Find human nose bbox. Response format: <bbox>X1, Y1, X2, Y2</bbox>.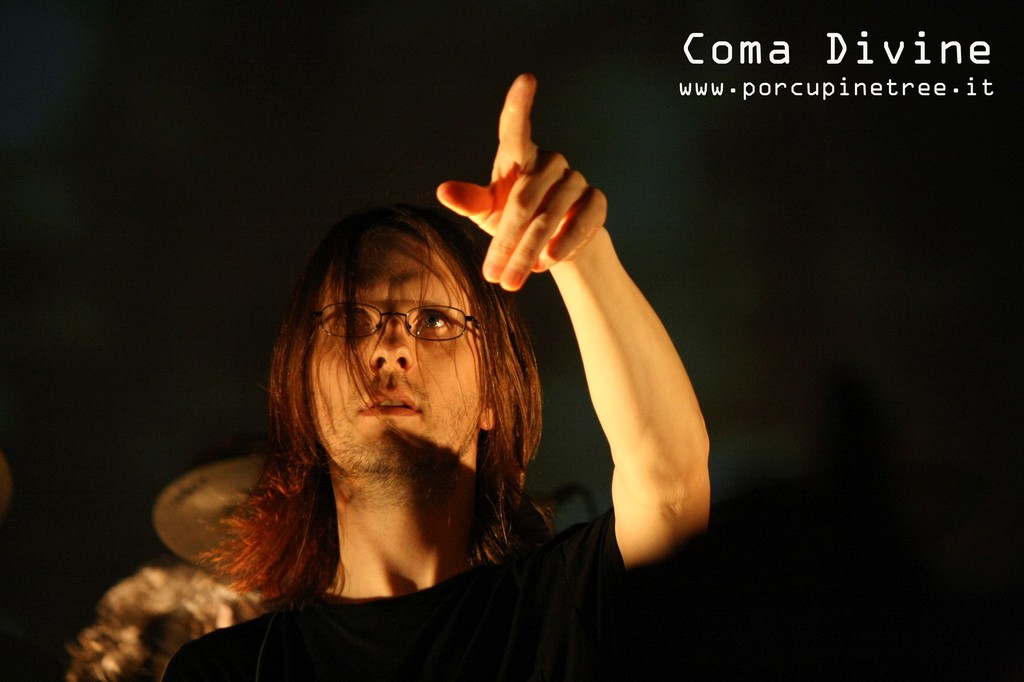
<bbox>367, 320, 415, 369</bbox>.
